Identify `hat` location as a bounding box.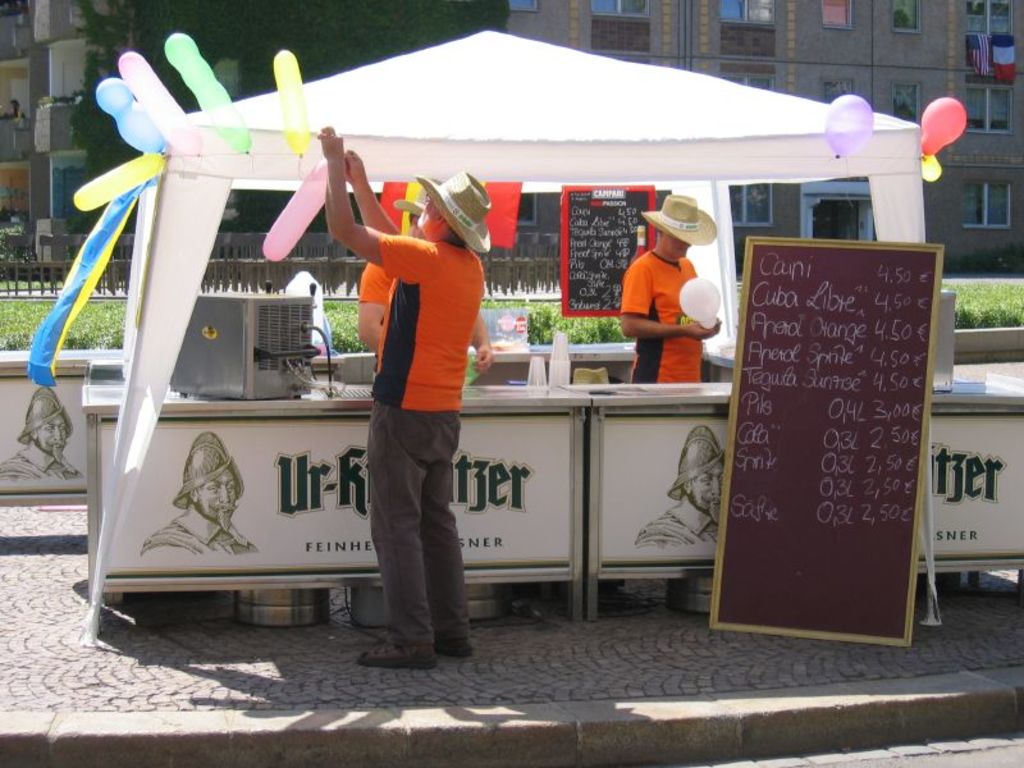
641/193/716/247.
